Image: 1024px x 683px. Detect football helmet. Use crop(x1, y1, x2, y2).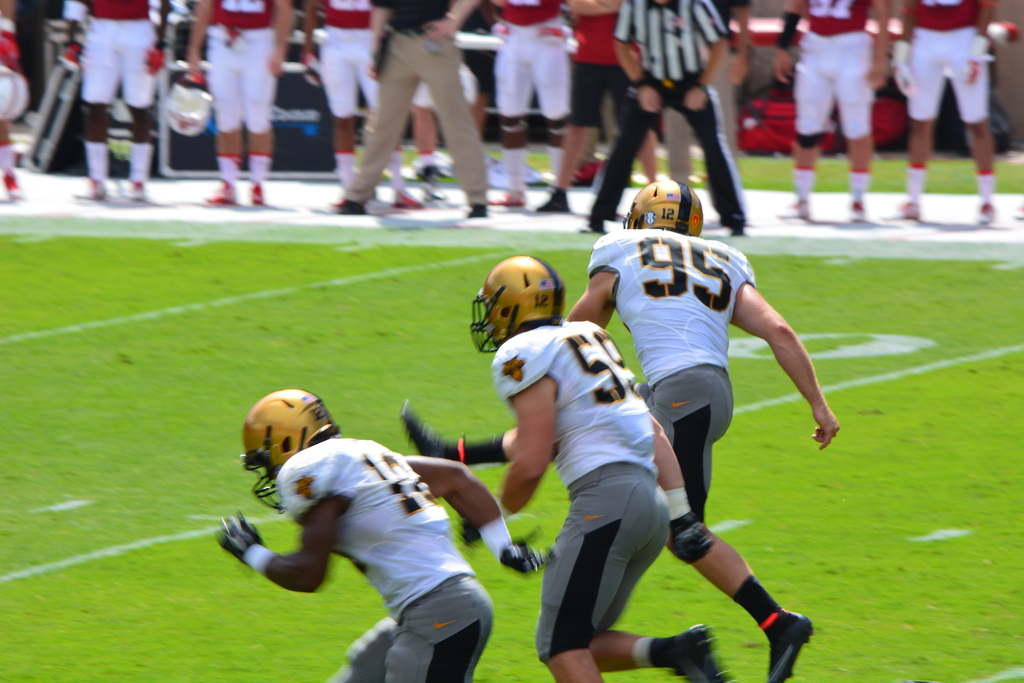
crop(623, 172, 707, 239).
